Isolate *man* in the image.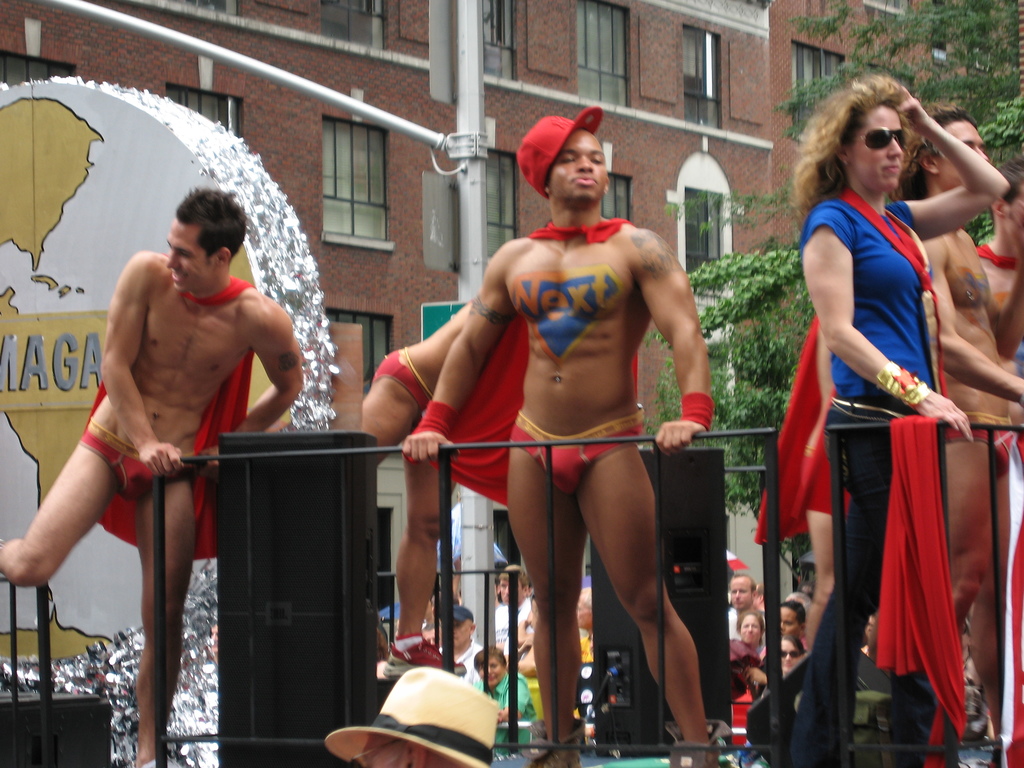
Isolated region: x1=0 y1=188 x2=306 y2=764.
